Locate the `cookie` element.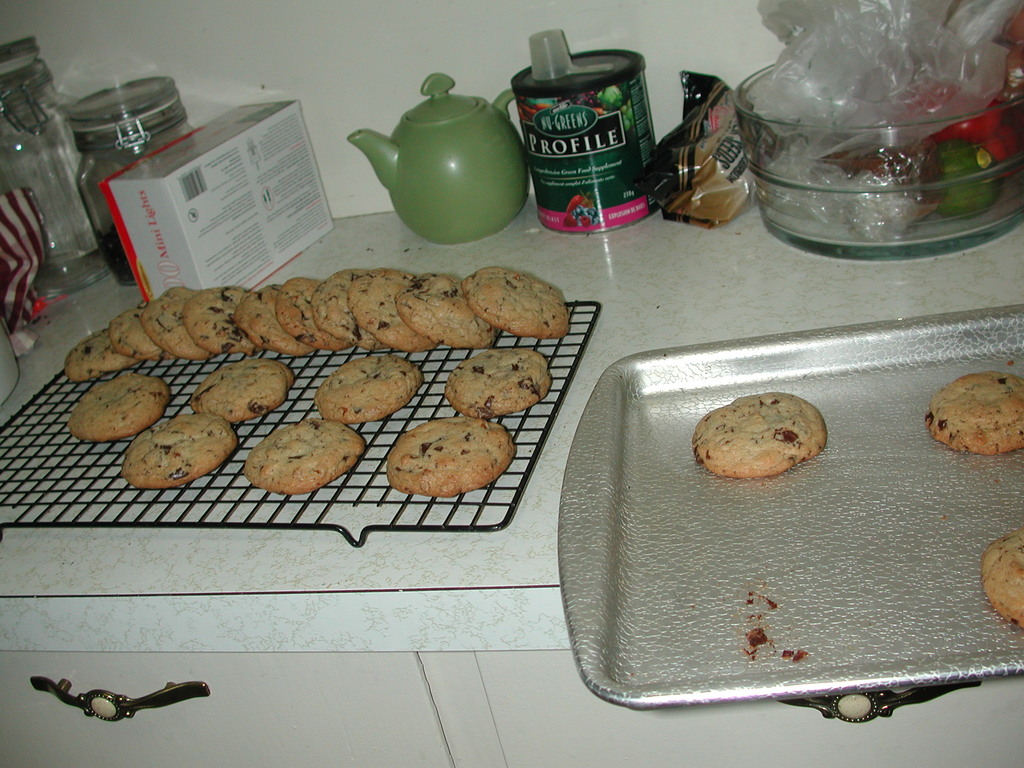
Element bbox: BBox(924, 372, 1023, 457).
